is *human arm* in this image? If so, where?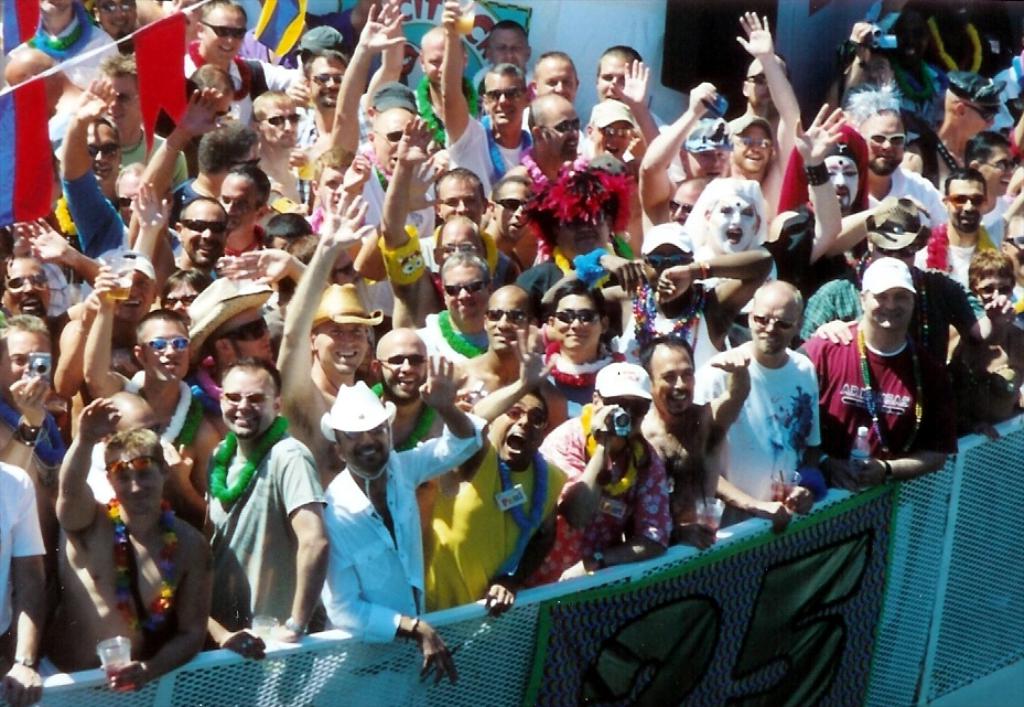
Yes, at detection(129, 182, 173, 270).
